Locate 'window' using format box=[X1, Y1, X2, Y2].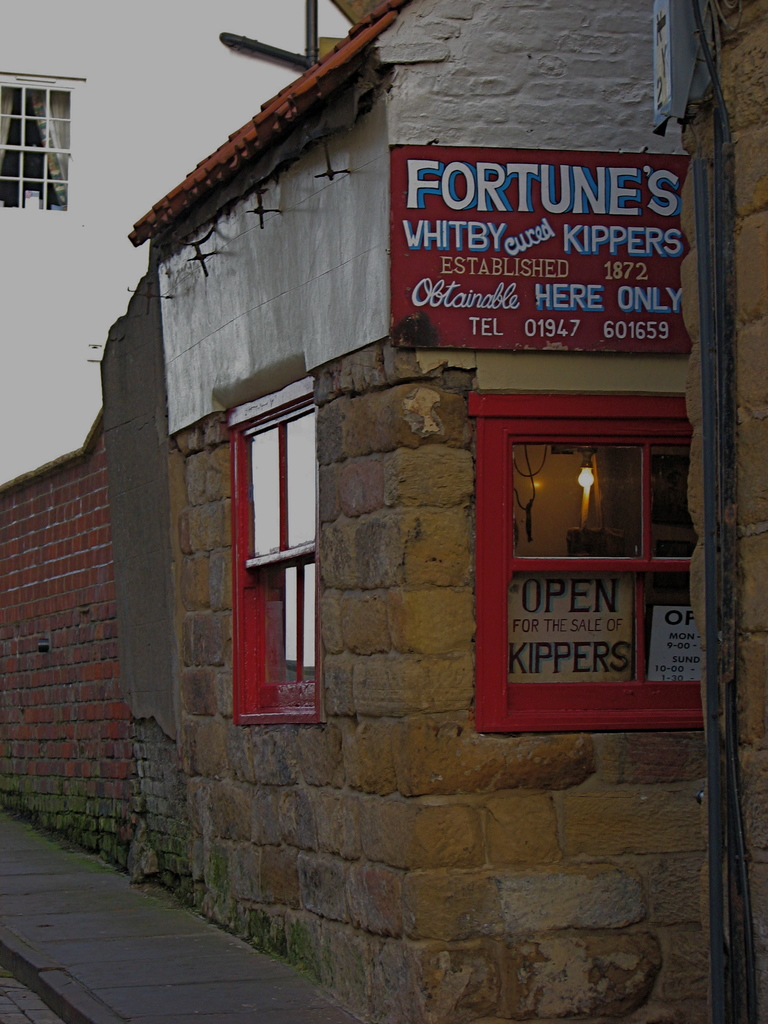
box=[0, 83, 72, 214].
